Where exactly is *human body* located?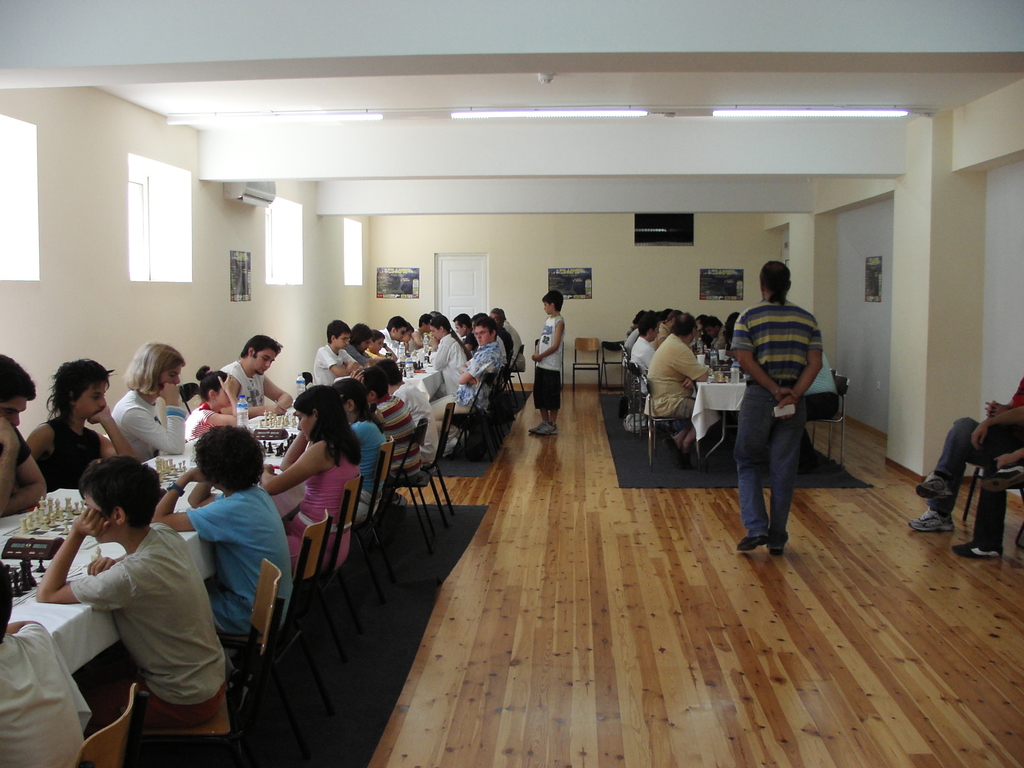
Its bounding box is <bbox>361, 328, 398, 365</bbox>.
